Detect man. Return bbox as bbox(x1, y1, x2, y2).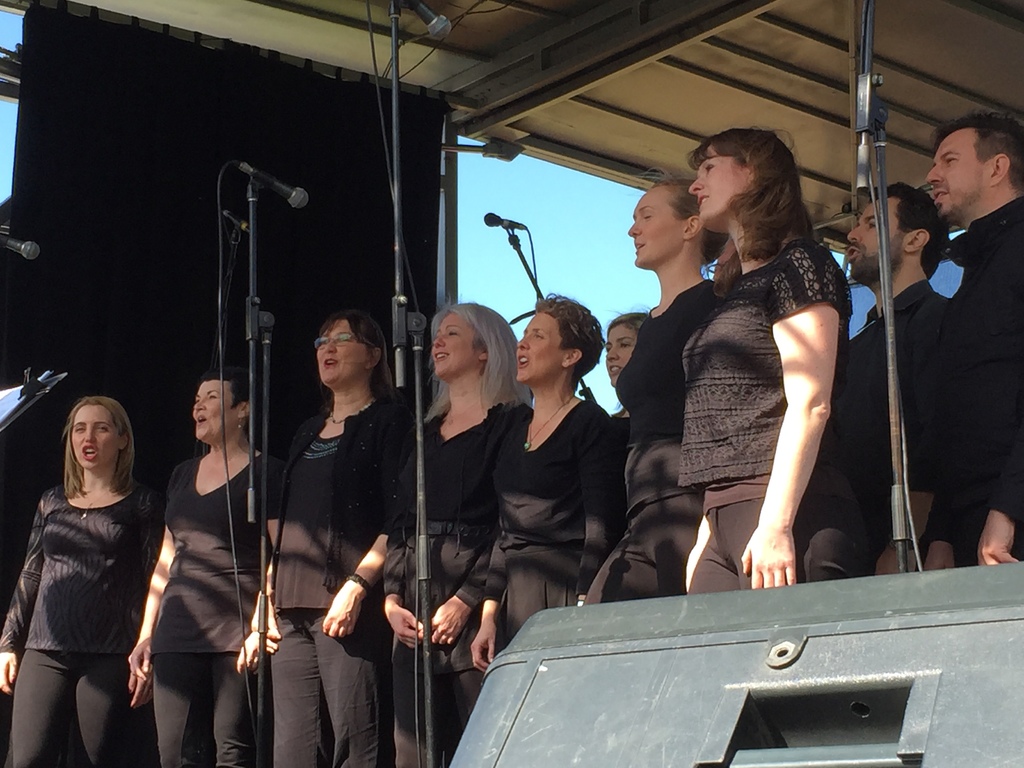
bbox(916, 113, 1023, 568).
